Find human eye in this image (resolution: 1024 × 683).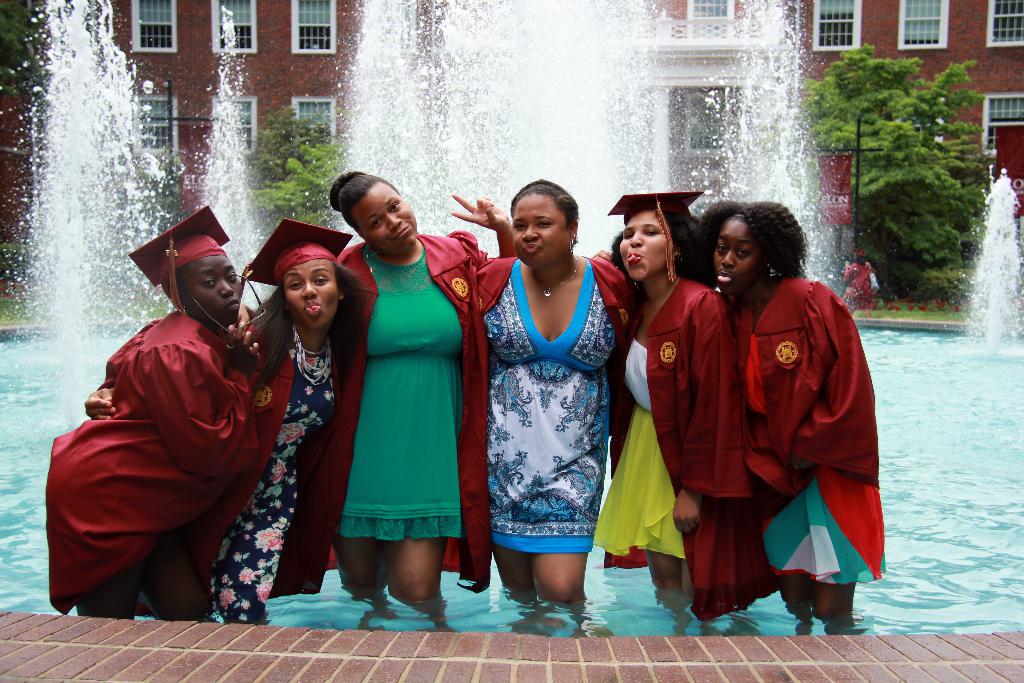
<bbox>314, 275, 332, 287</bbox>.
